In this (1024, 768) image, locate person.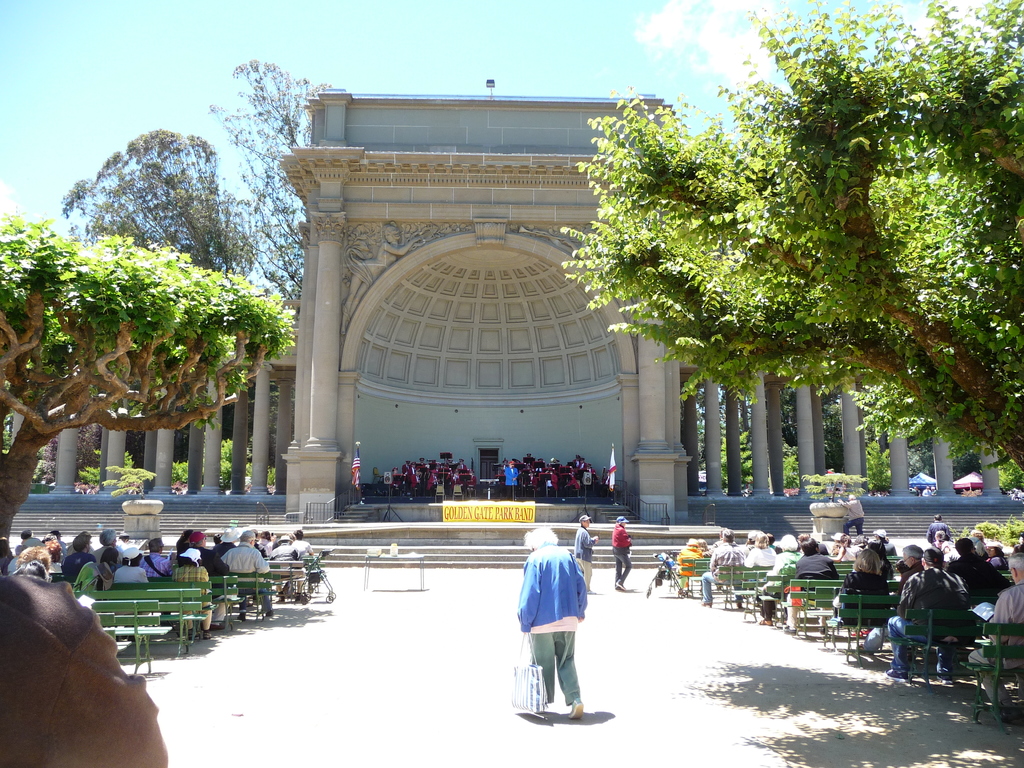
Bounding box: x1=869 y1=525 x2=902 y2=563.
